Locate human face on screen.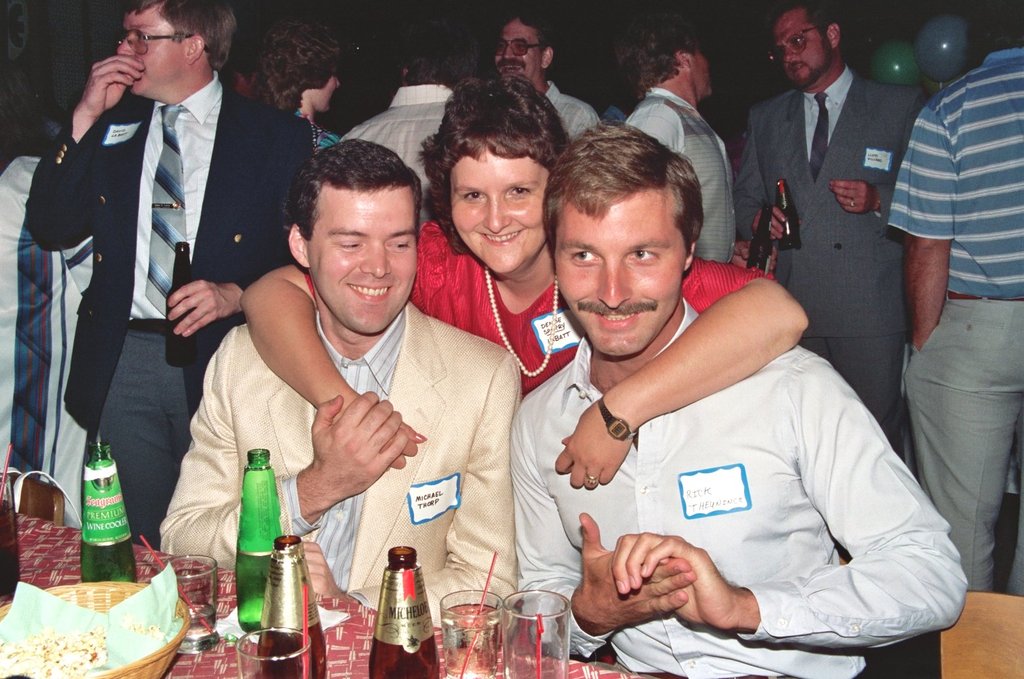
On screen at crop(771, 0, 829, 86).
